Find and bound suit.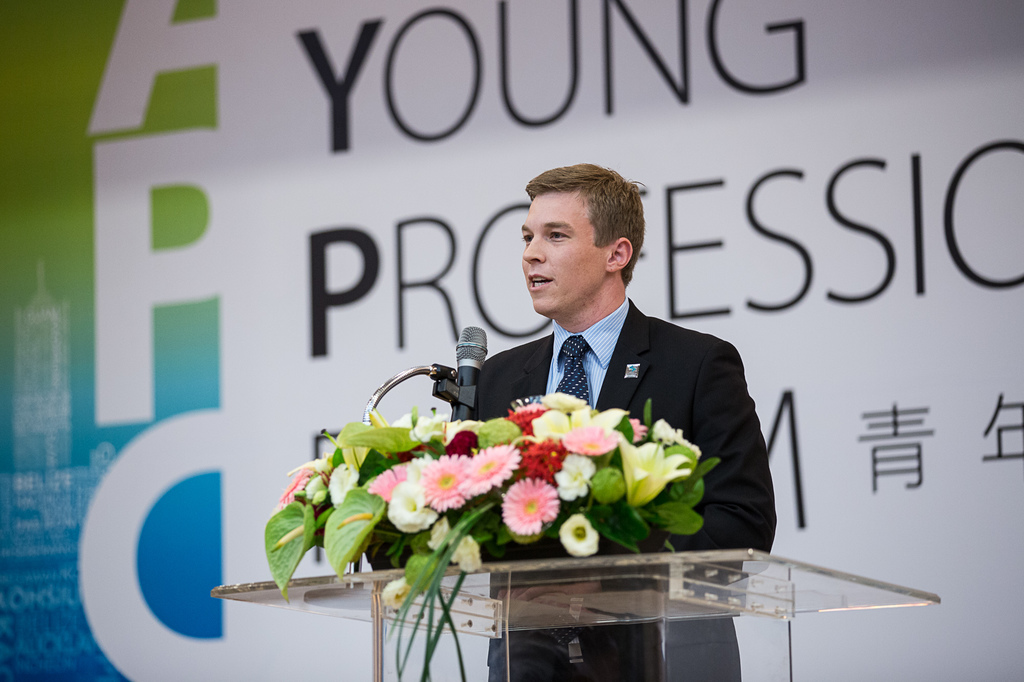
Bound: x1=383 y1=178 x2=753 y2=621.
